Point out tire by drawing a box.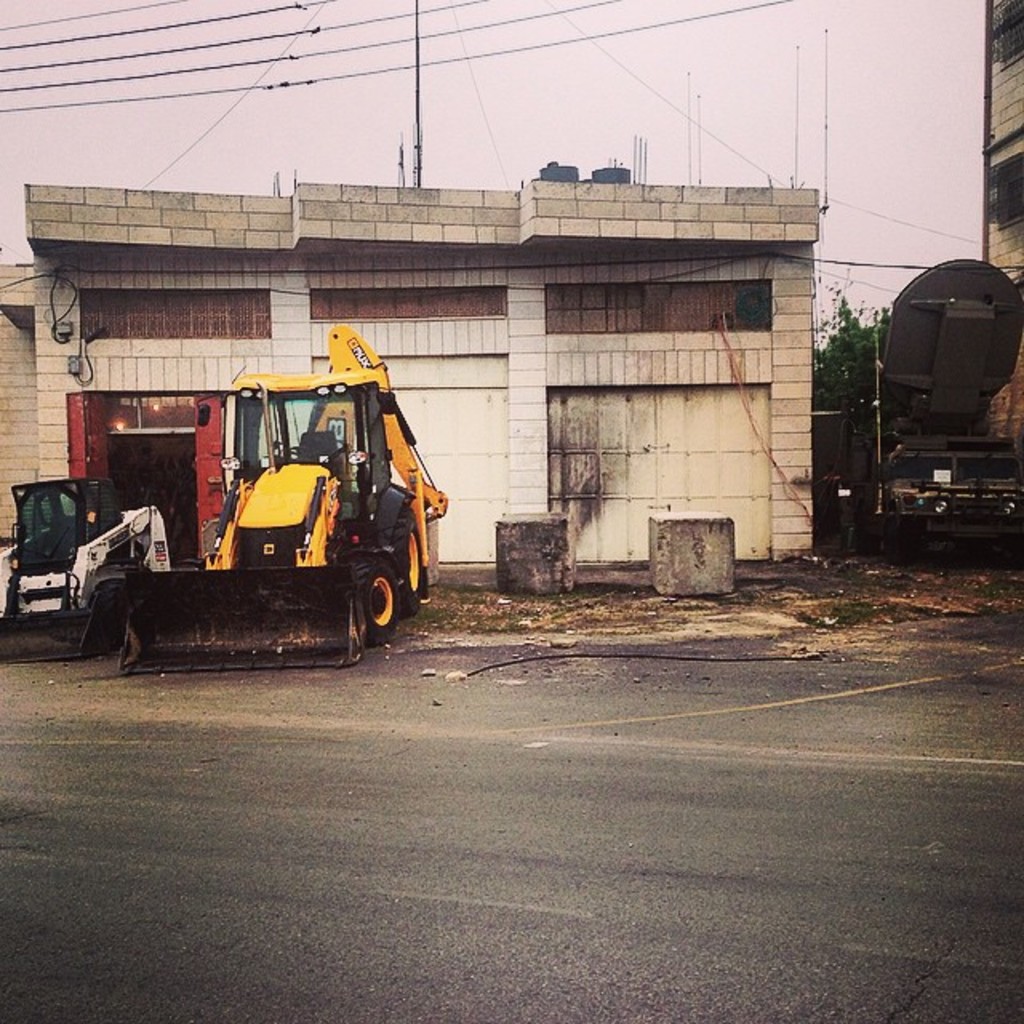
left=93, top=579, right=125, bottom=653.
